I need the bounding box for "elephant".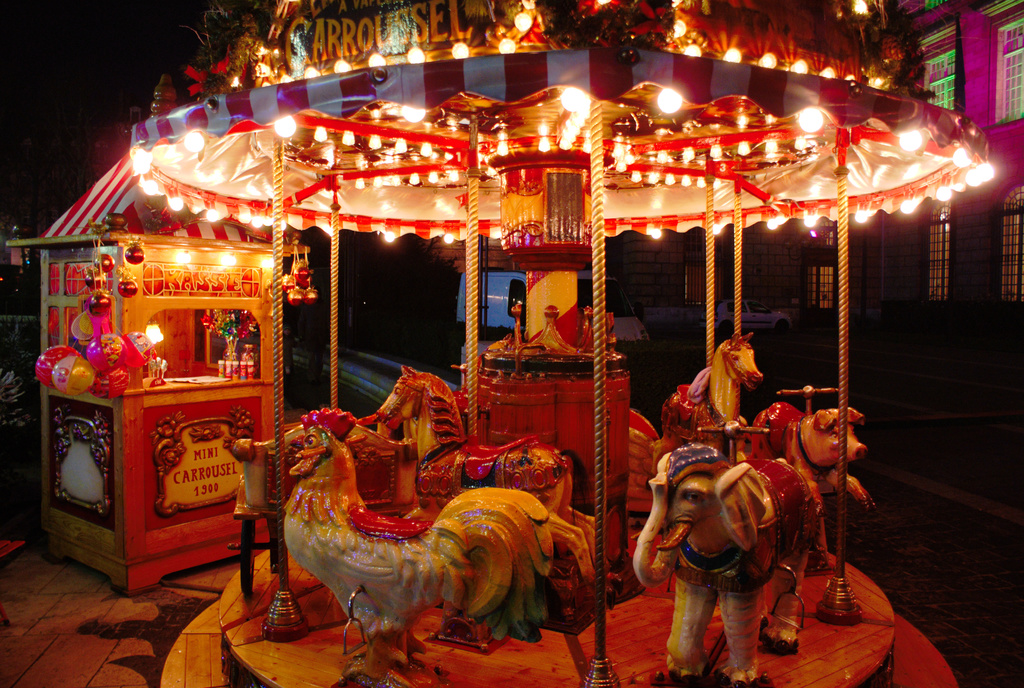
Here it is: locate(632, 450, 824, 669).
